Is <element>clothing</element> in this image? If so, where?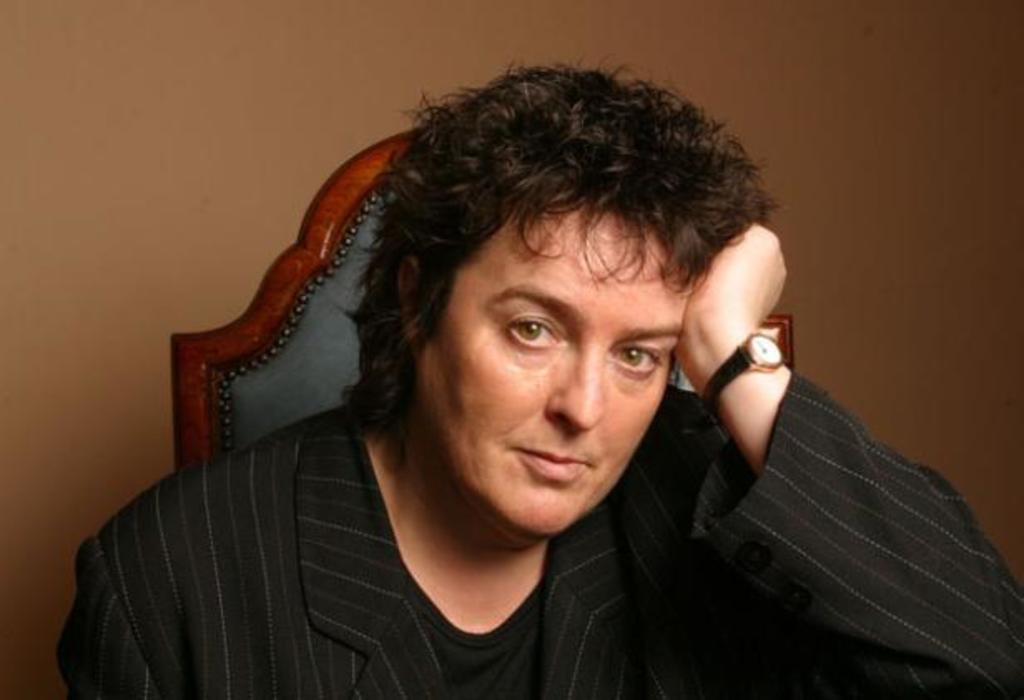
Yes, at 68 401 1021 697.
